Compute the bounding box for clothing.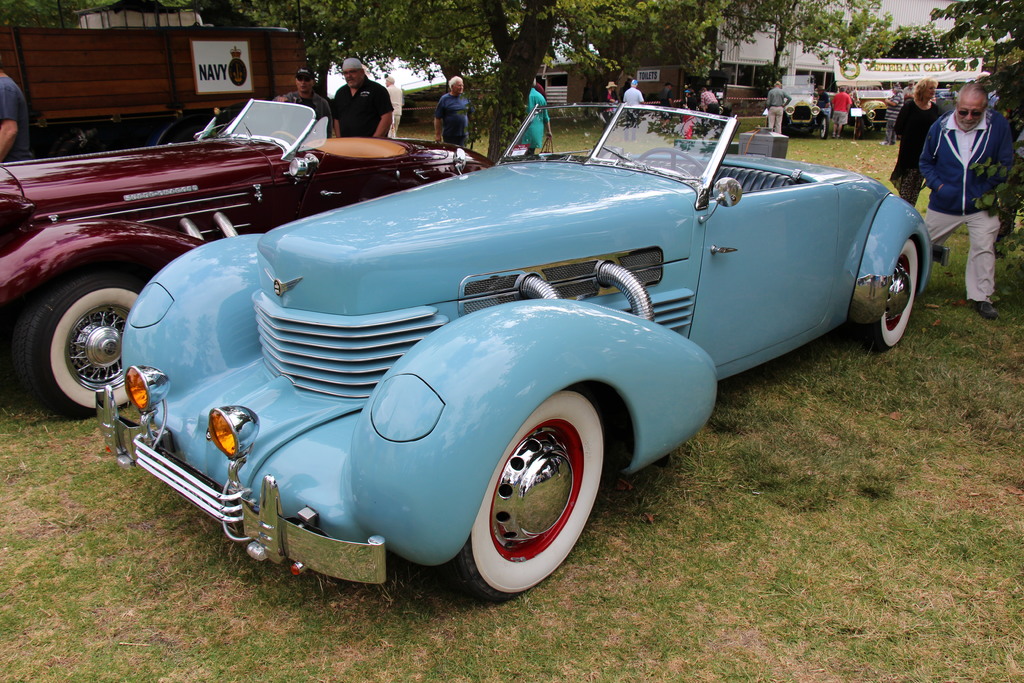
Rect(766, 86, 790, 131).
